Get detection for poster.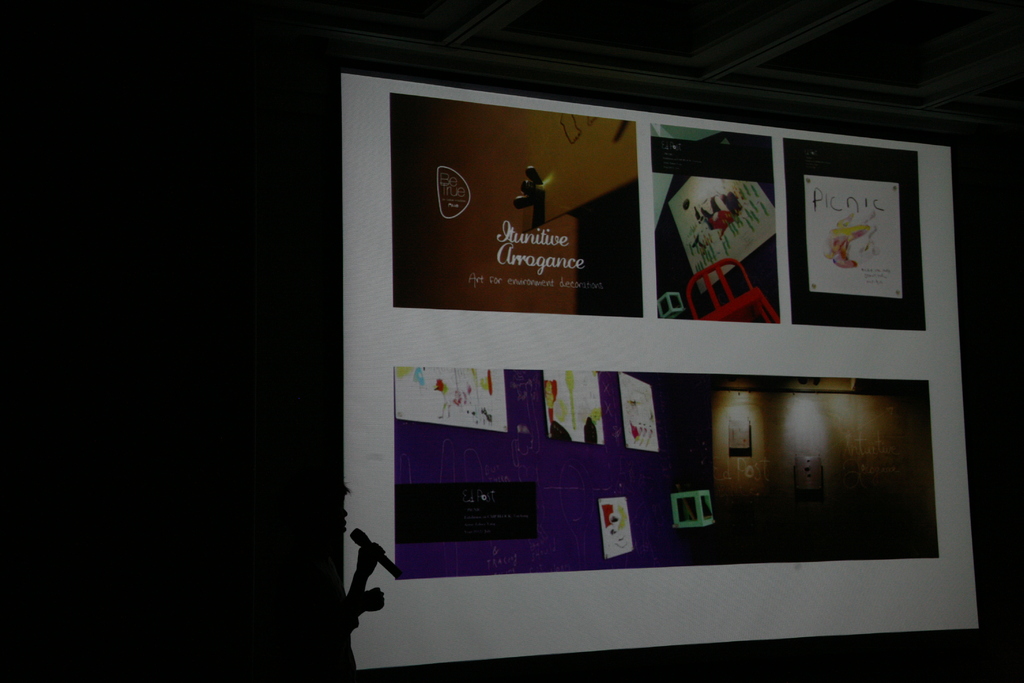
Detection: 394:370:941:573.
